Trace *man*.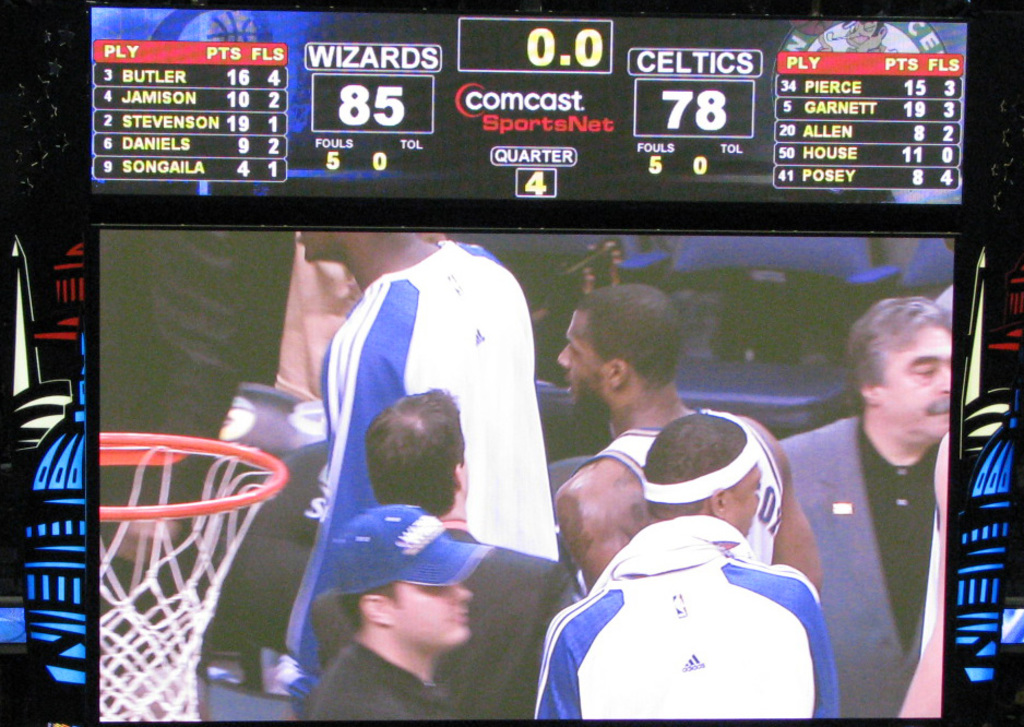
Traced to 311,386,574,726.
